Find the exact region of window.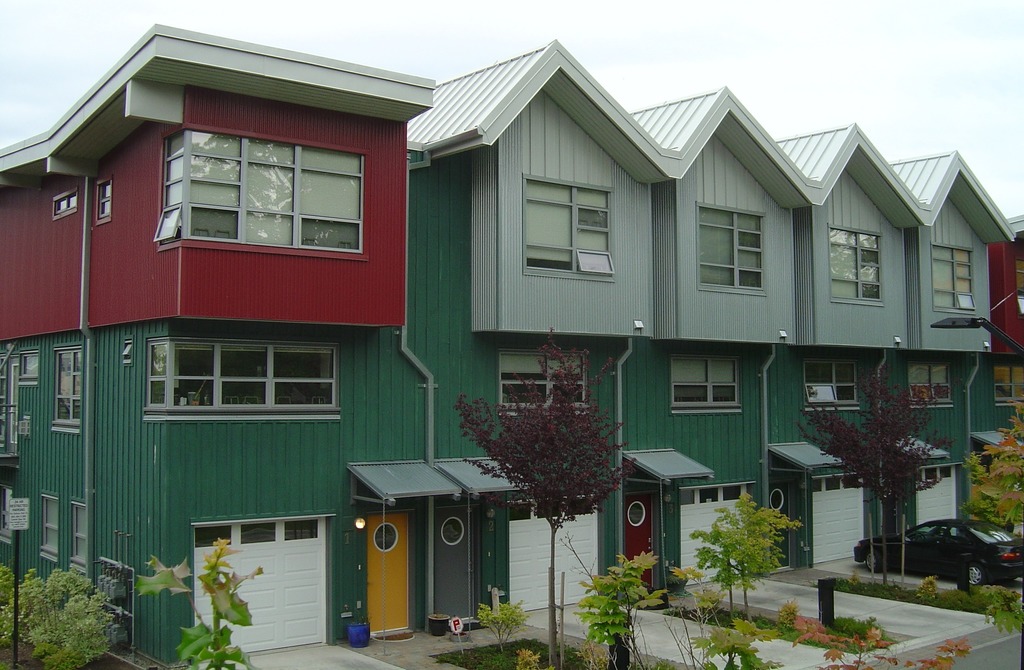
Exact region: <box>911,359,949,413</box>.
